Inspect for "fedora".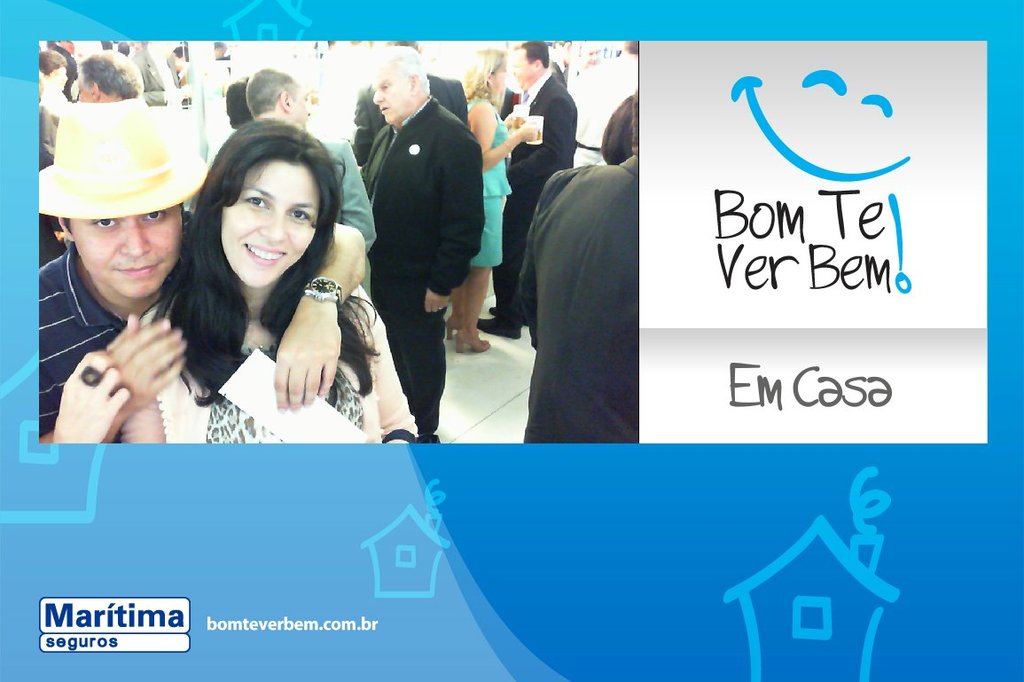
Inspection: left=34, top=98, right=209, bottom=219.
